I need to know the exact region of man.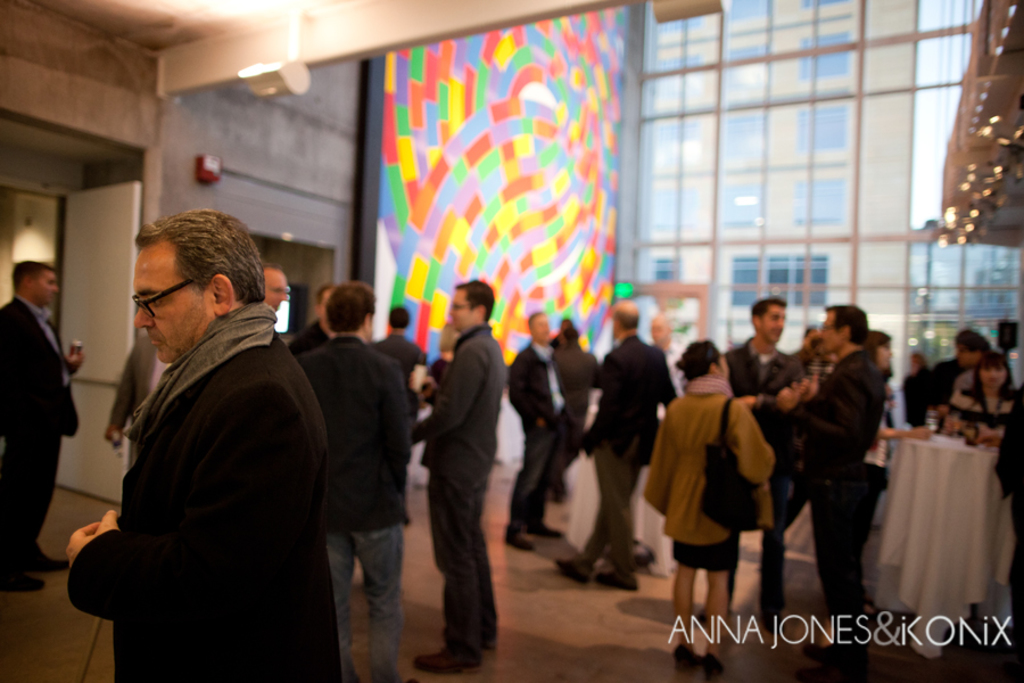
Region: <bbox>299, 281, 411, 682</bbox>.
